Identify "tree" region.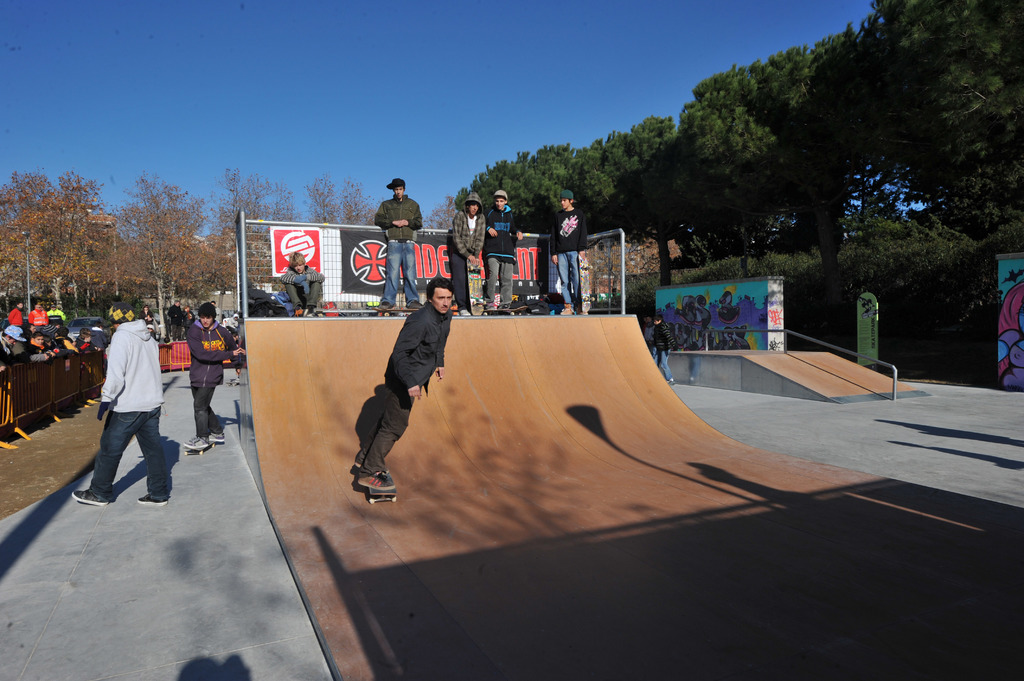
Region: [x1=50, y1=173, x2=105, y2=298].
